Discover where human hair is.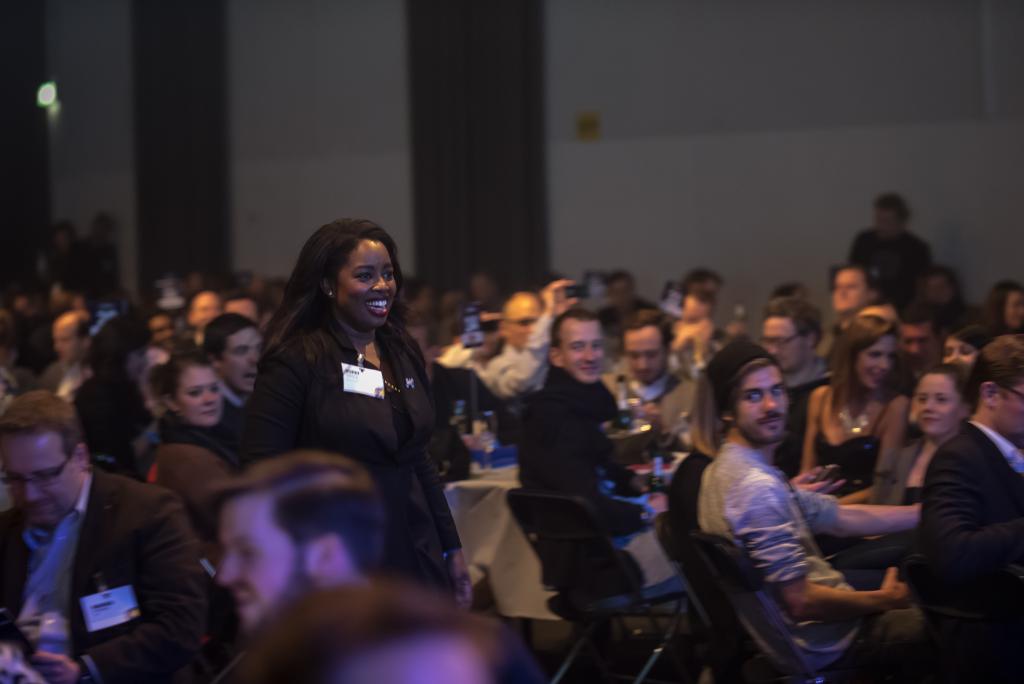
Discovered at x1=255, y1=216, x2=419, y2=370.
